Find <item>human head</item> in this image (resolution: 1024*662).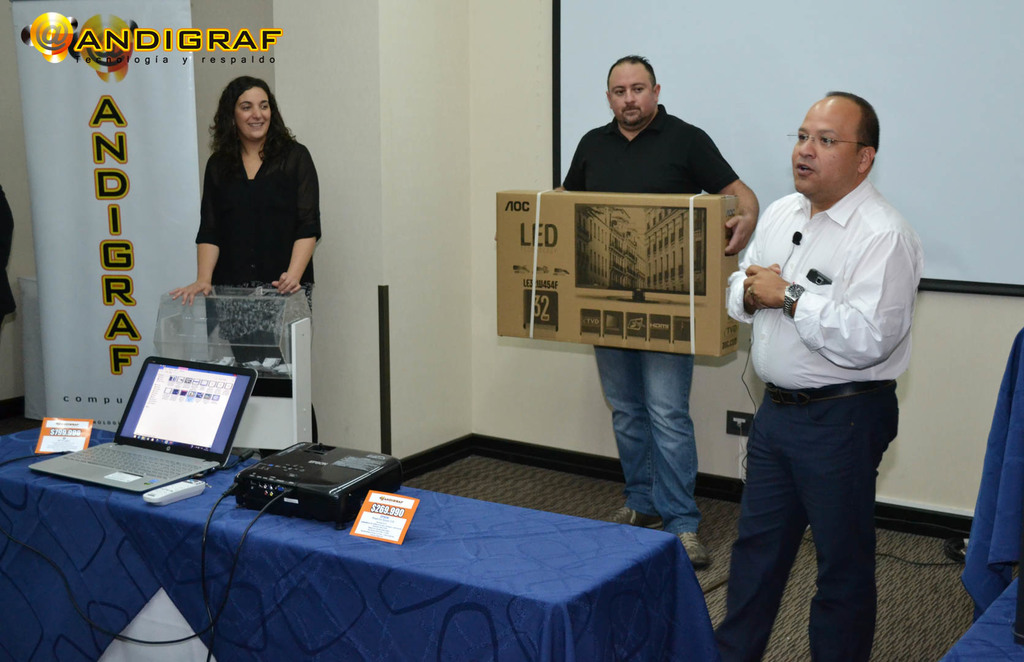
box(219, 80, 278, 136).
